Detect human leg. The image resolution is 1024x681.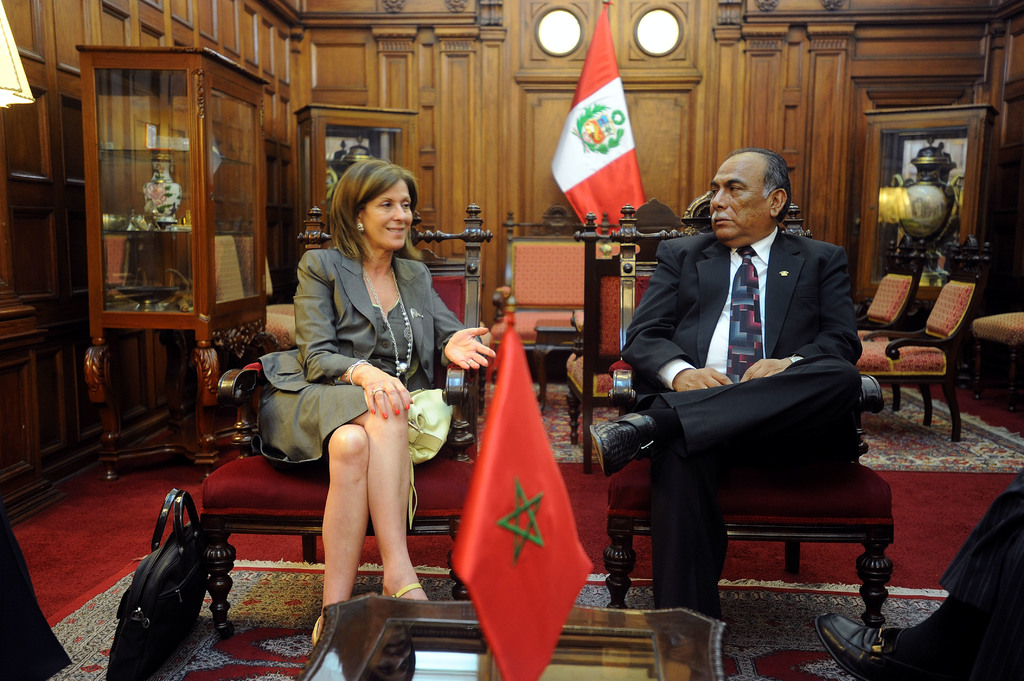
x1=591 y1=362 x2=862 y2=470.
